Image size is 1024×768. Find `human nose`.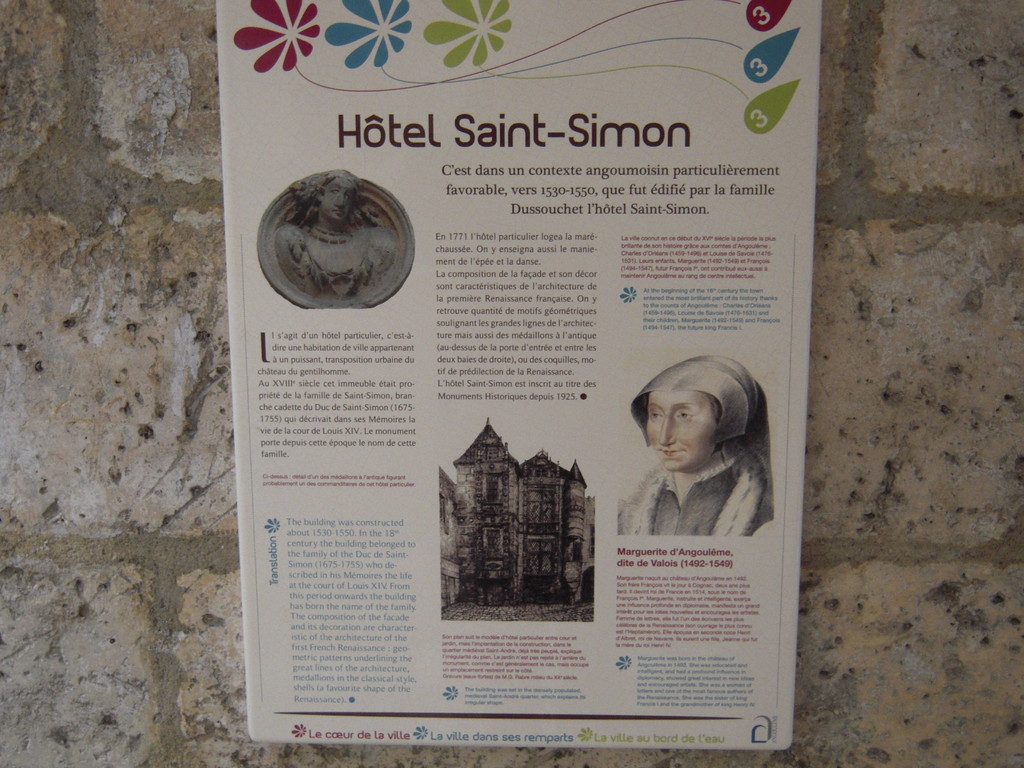
663 411 680 444.
